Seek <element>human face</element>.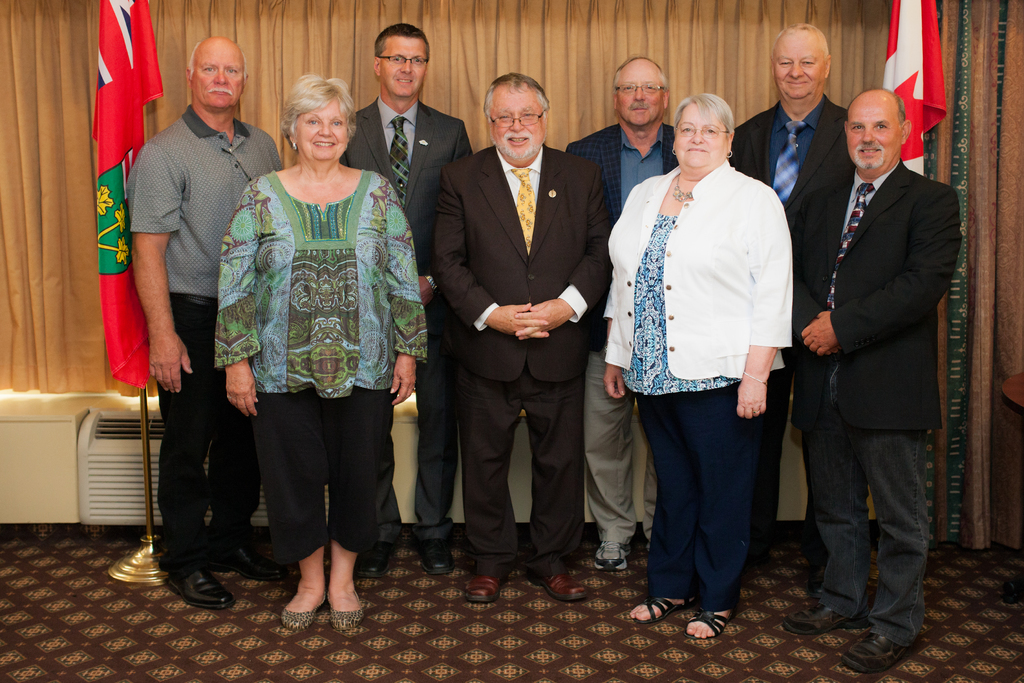
[774,32,824,104].
